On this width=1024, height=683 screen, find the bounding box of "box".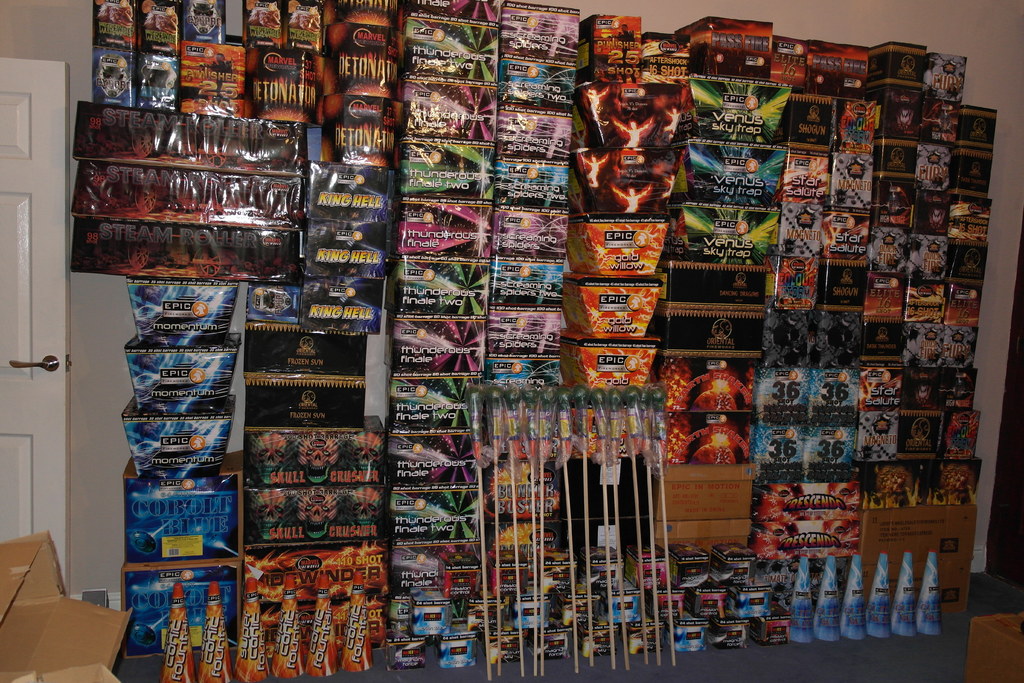
Bounding box: Rect(406, 0, 503, 29).
